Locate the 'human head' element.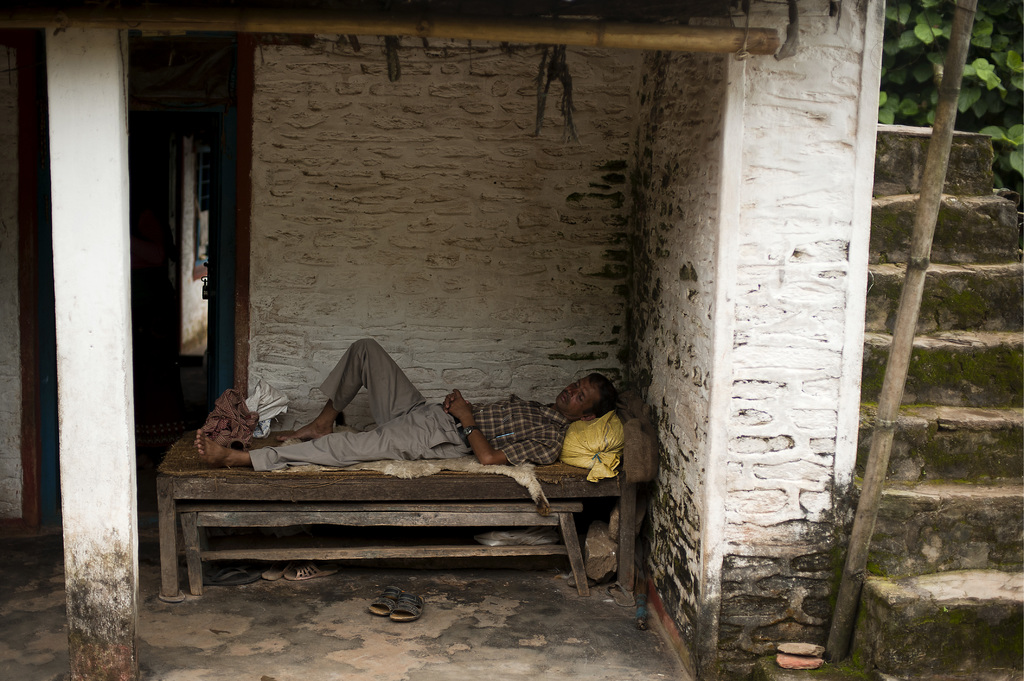
Element bbox: <box>554,370,618,421</box>.
